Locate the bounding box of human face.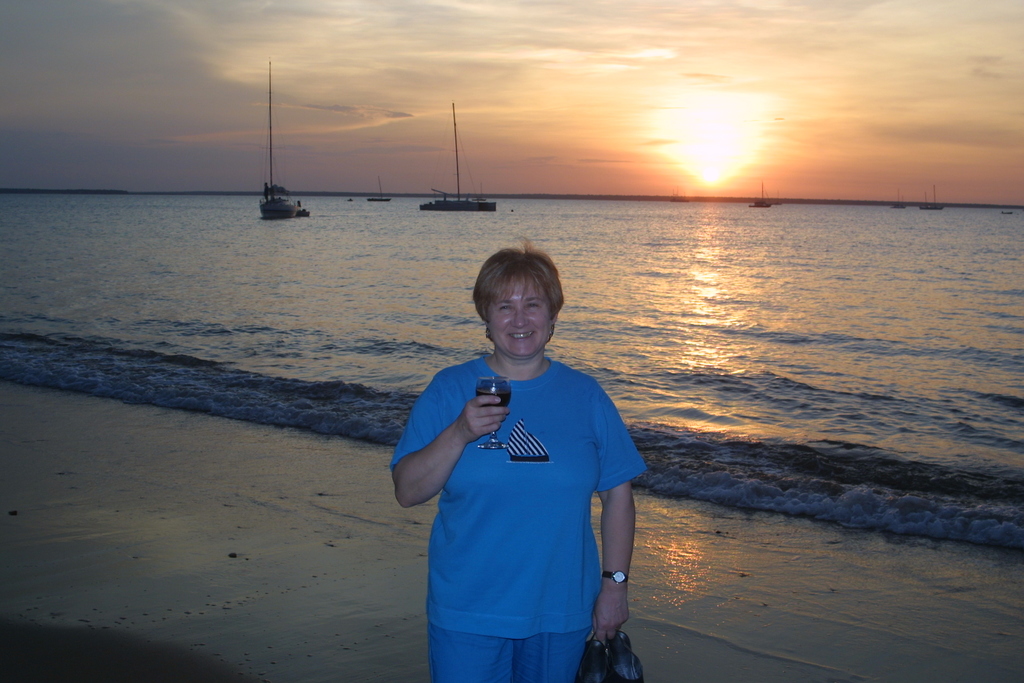
Bounding box: select_region(488, 270, 554, 354).
